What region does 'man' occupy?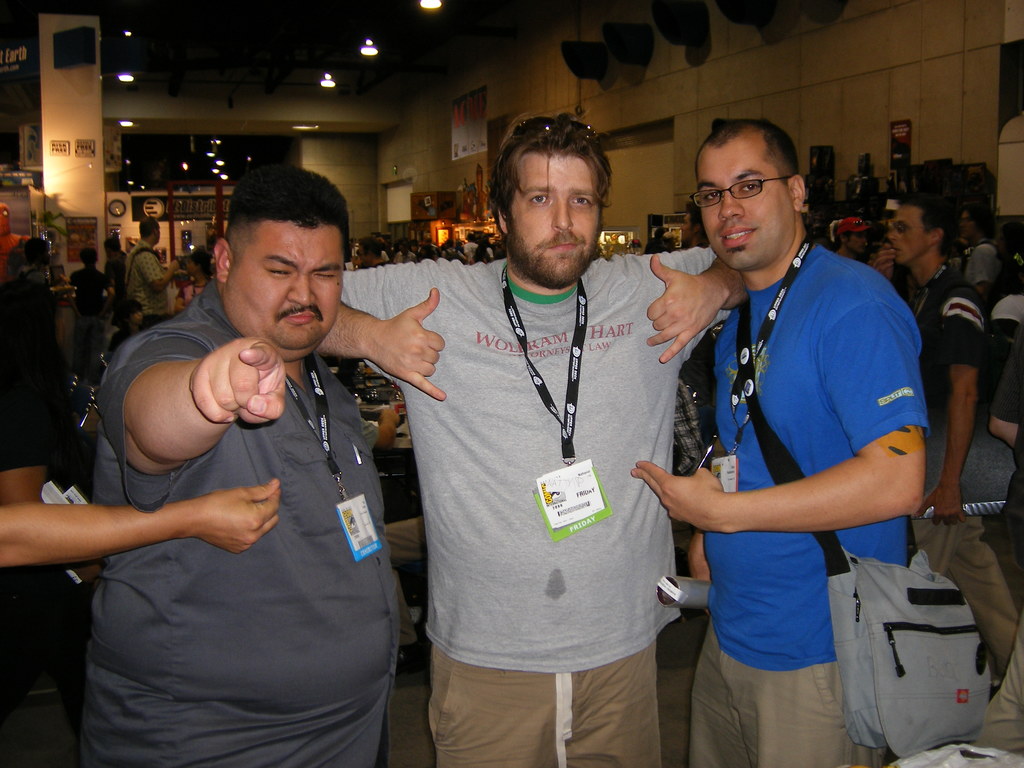
(307,108,753,767).
